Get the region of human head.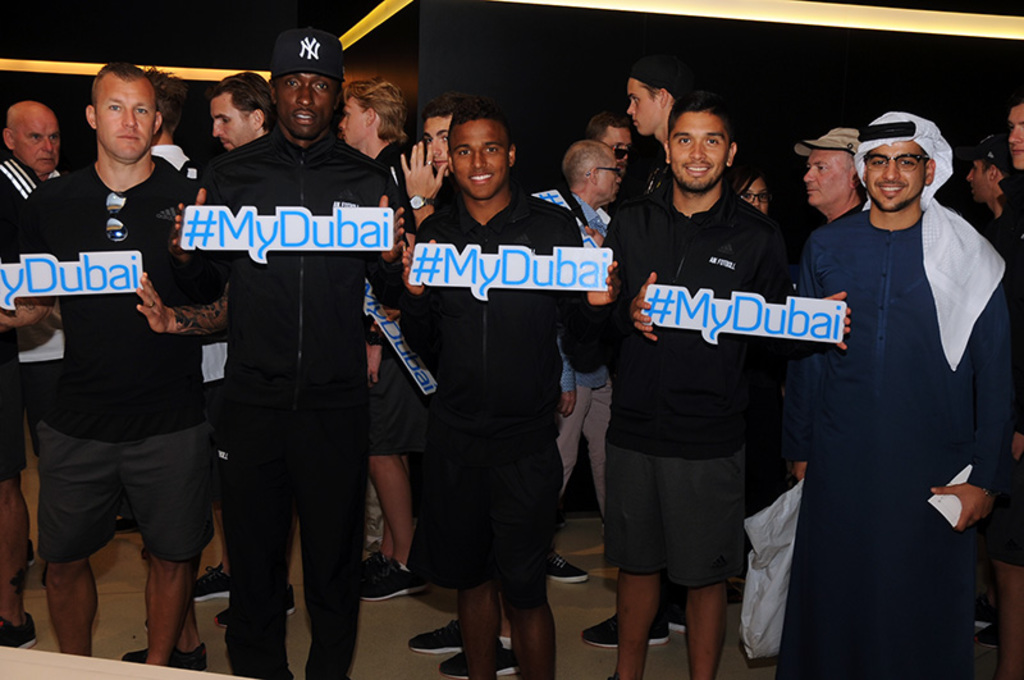
box(84, 60, 161, 161).
